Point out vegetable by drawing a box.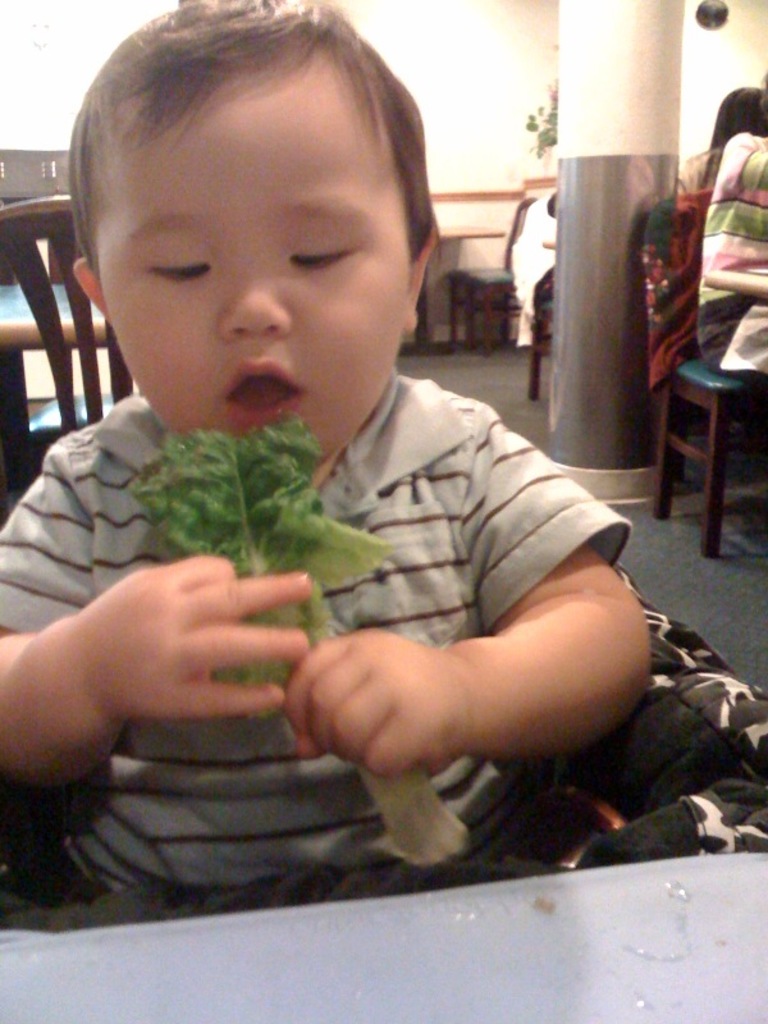
bbox=[124, 415, 471, 876].
